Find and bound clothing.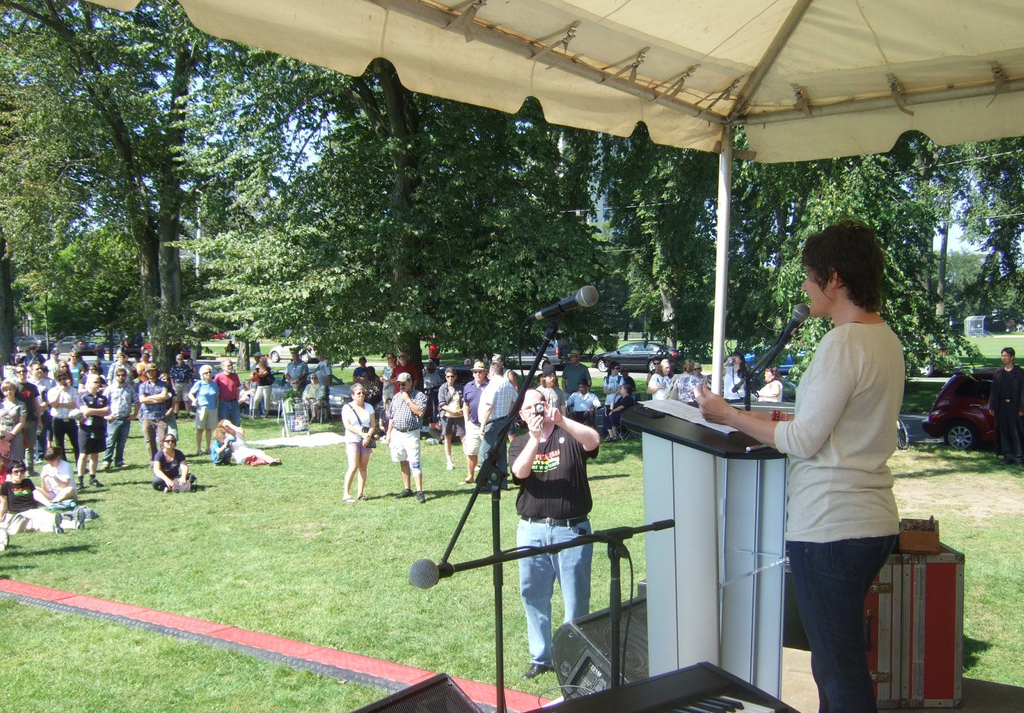
Bound: l=768, t=273, r=918, b=680.
